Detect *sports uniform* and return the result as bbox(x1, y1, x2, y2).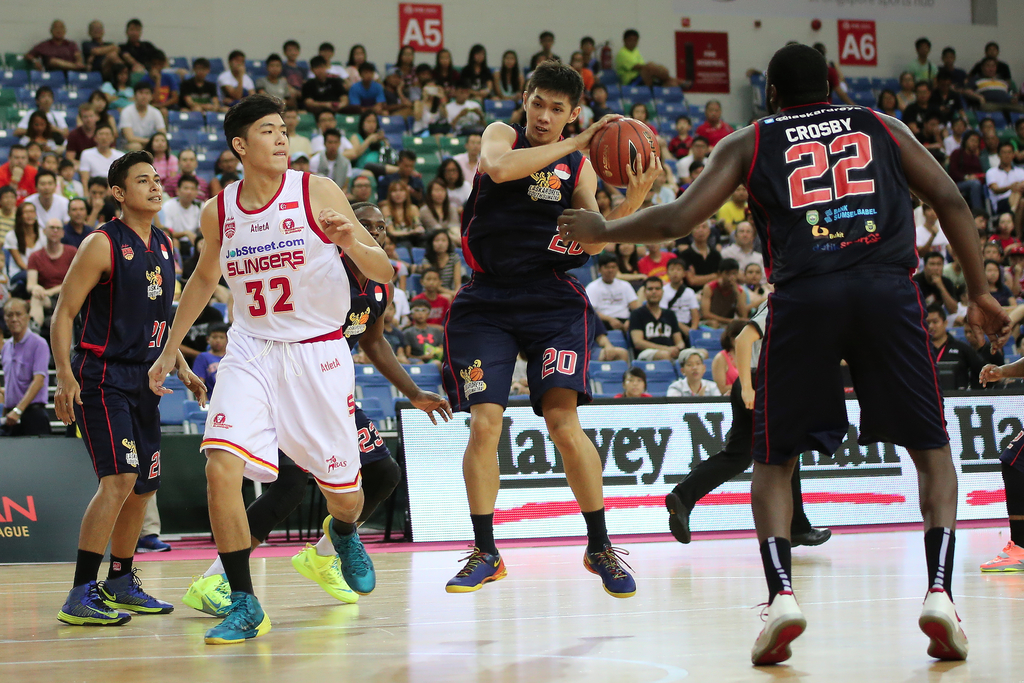
bbox(1009, 415, 1023, 584).
